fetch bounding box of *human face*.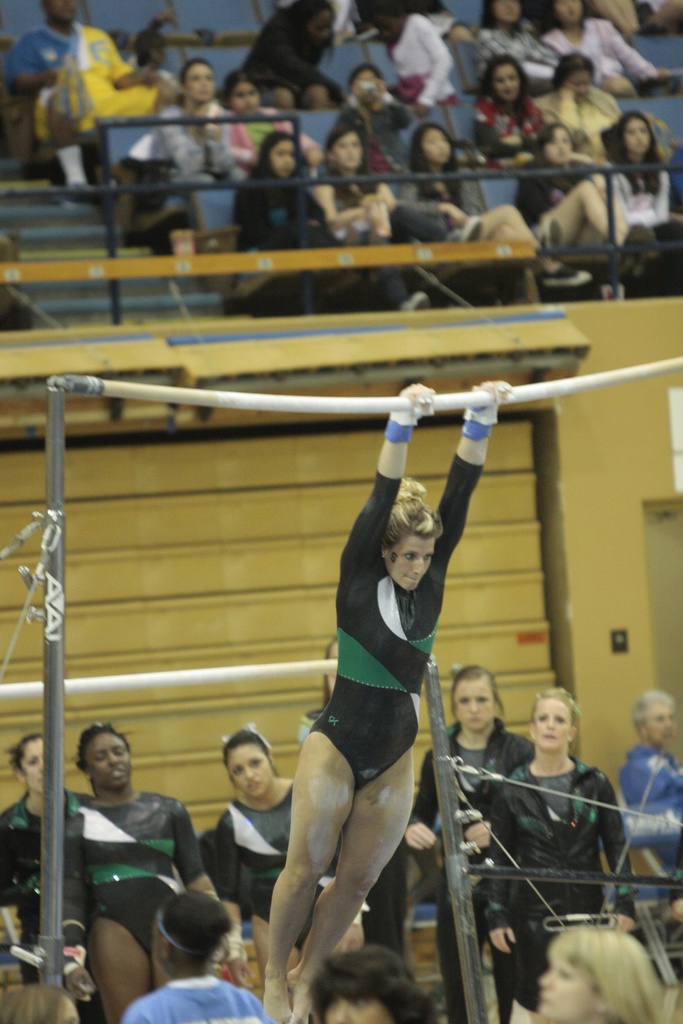
Bbox: l=227, t=741, r=273, b=797.
